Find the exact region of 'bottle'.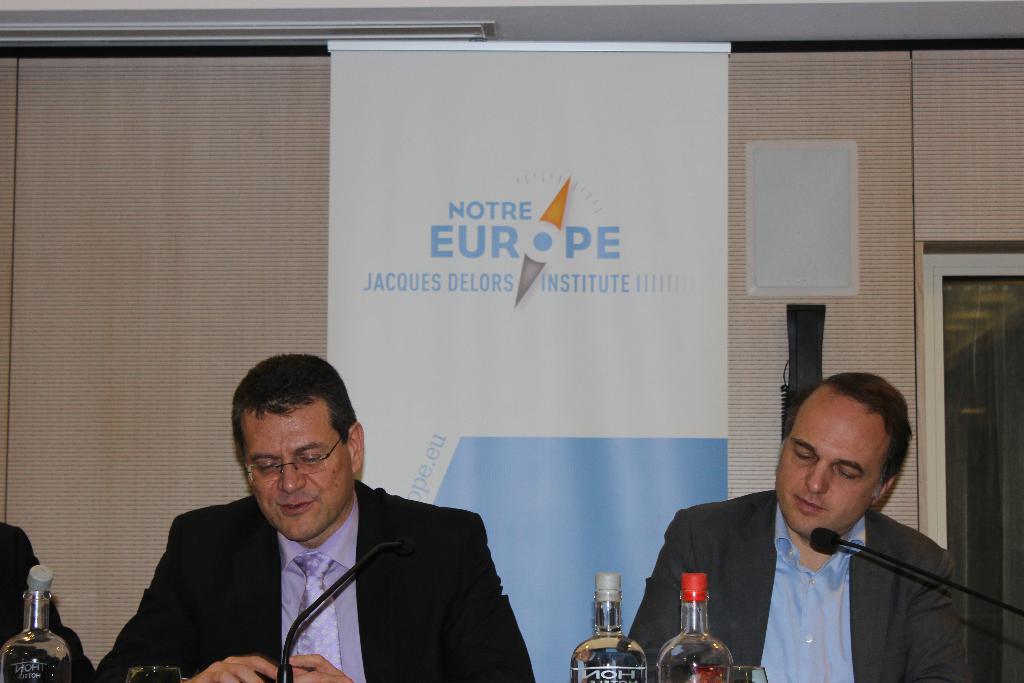
Exact region: detection(571, 574, 651, 682).
